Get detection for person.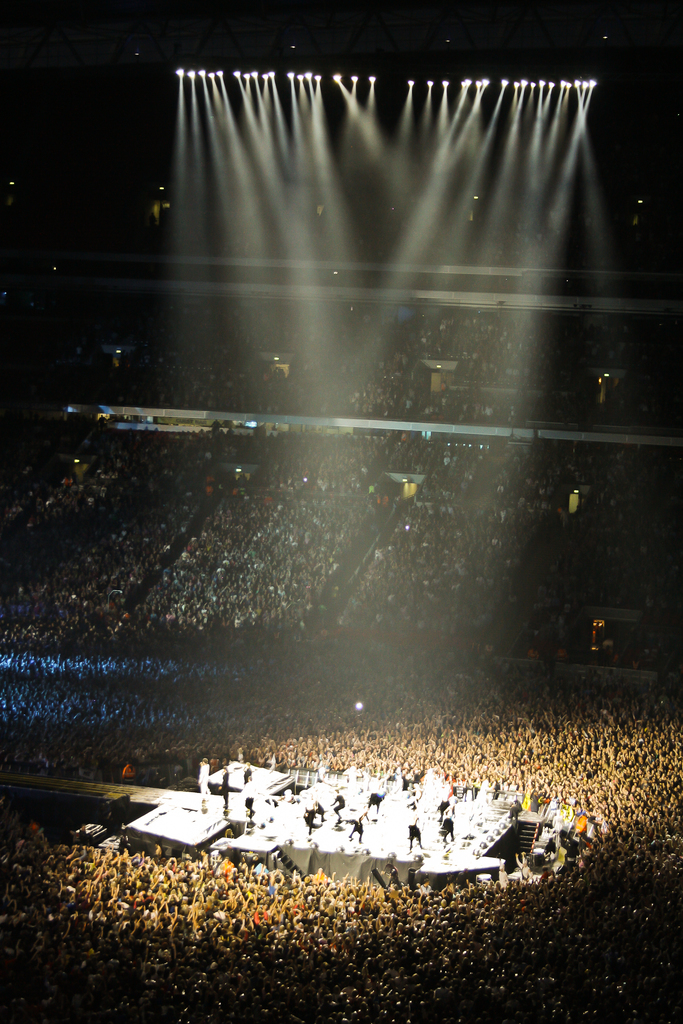
Detection: 245,764,252,814.
